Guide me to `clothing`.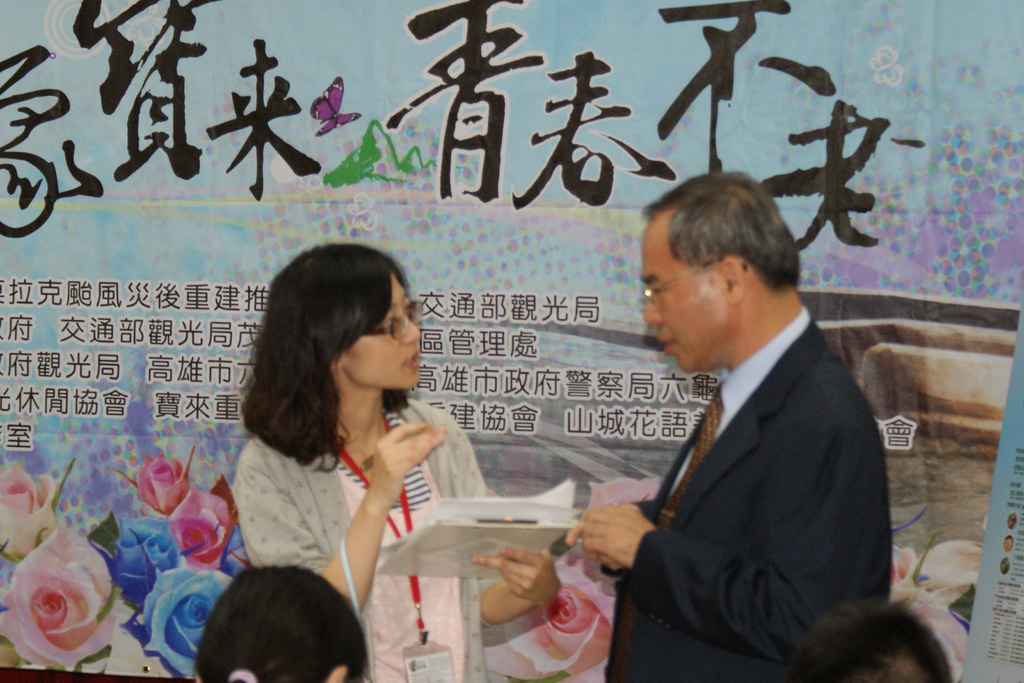
Guidance: (596, 304, 920, 682).
